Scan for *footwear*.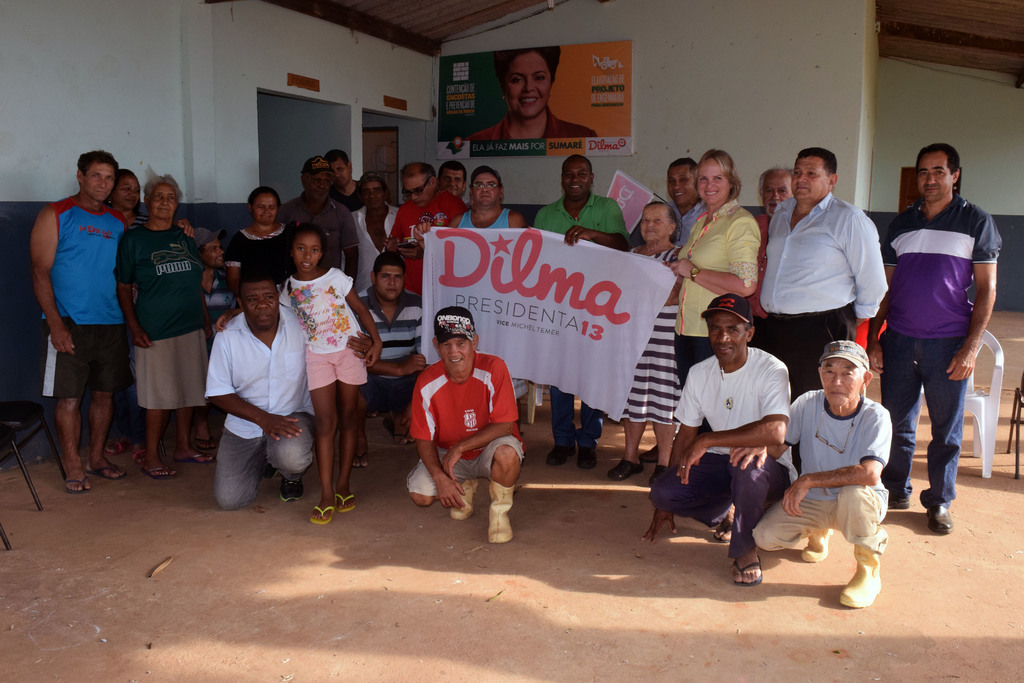
Scan result: box(888, 494, 909, 511).
